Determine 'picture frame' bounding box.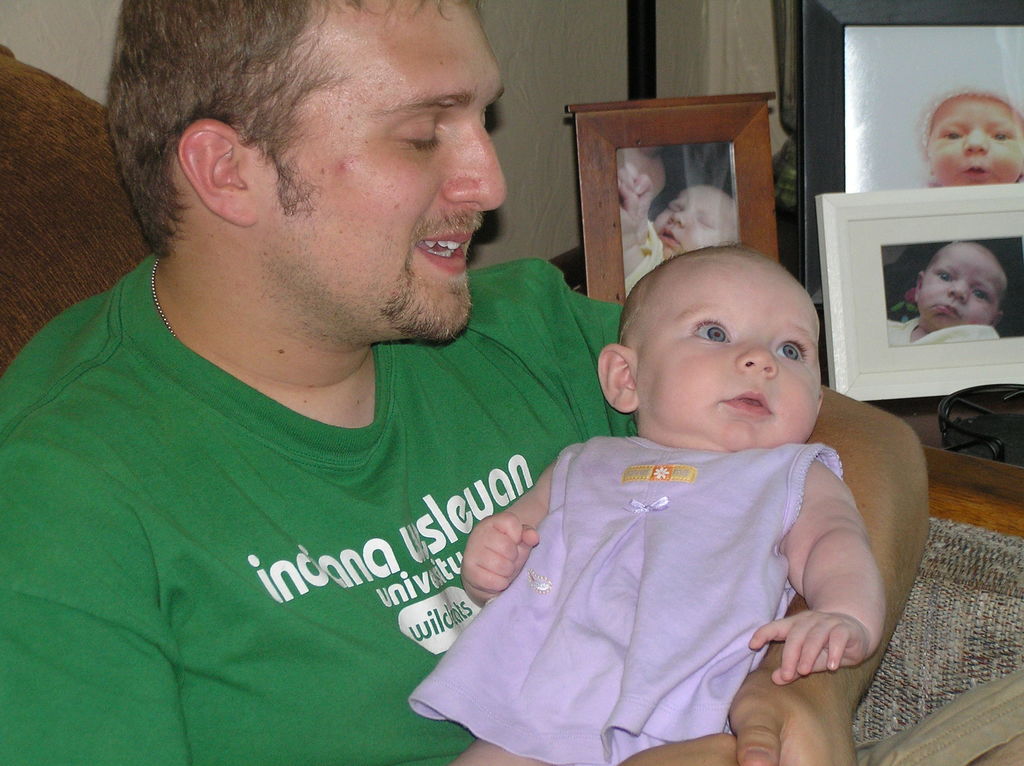
Determined: pyautogui.locateOnScreen(810, 180, 1023, 404).
